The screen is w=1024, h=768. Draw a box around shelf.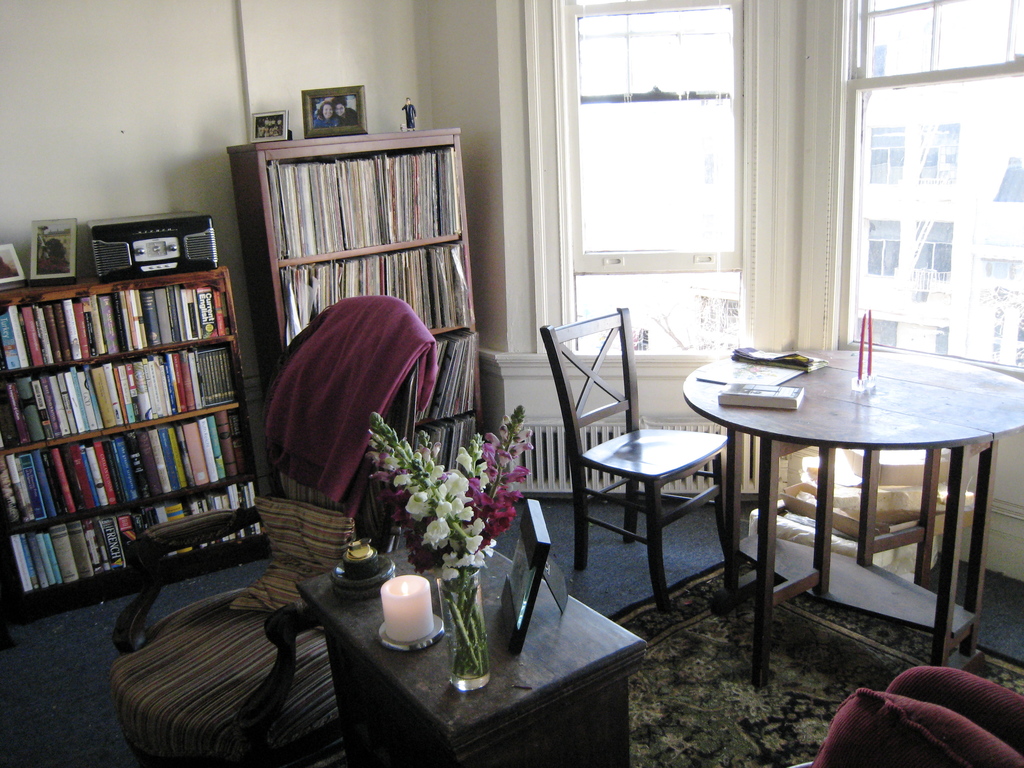
{"x1": 3, "y1": 264, "x2": 232, "y2": 628}.
